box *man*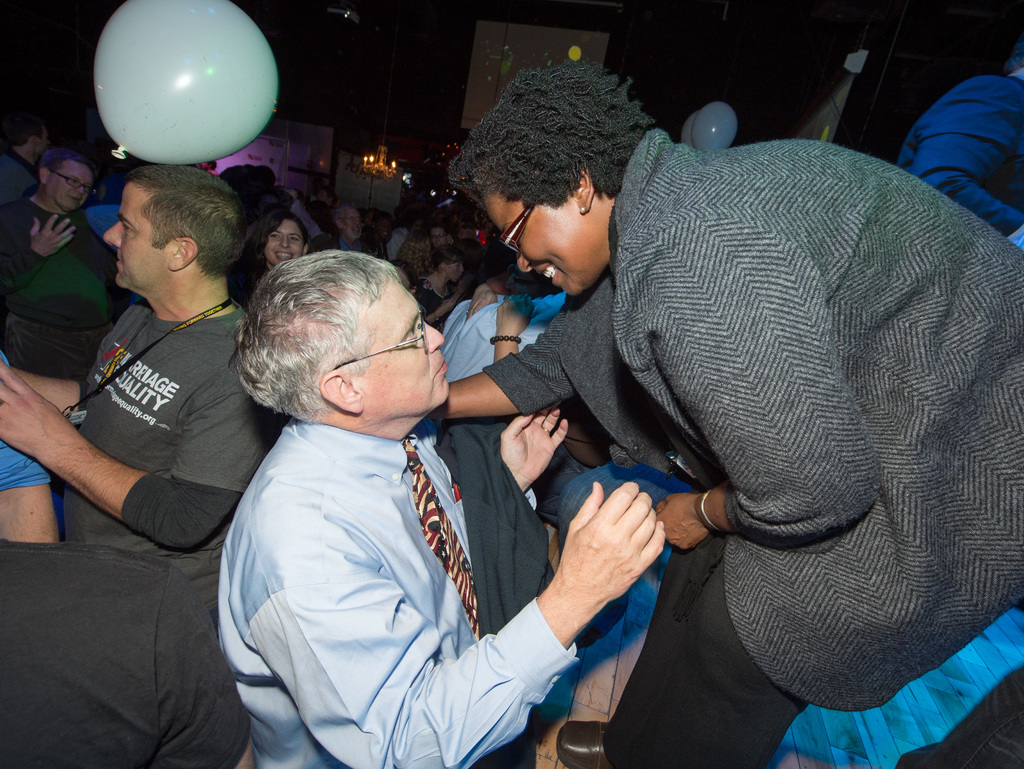
(left=0, top=158, right=289, bottom=627)
